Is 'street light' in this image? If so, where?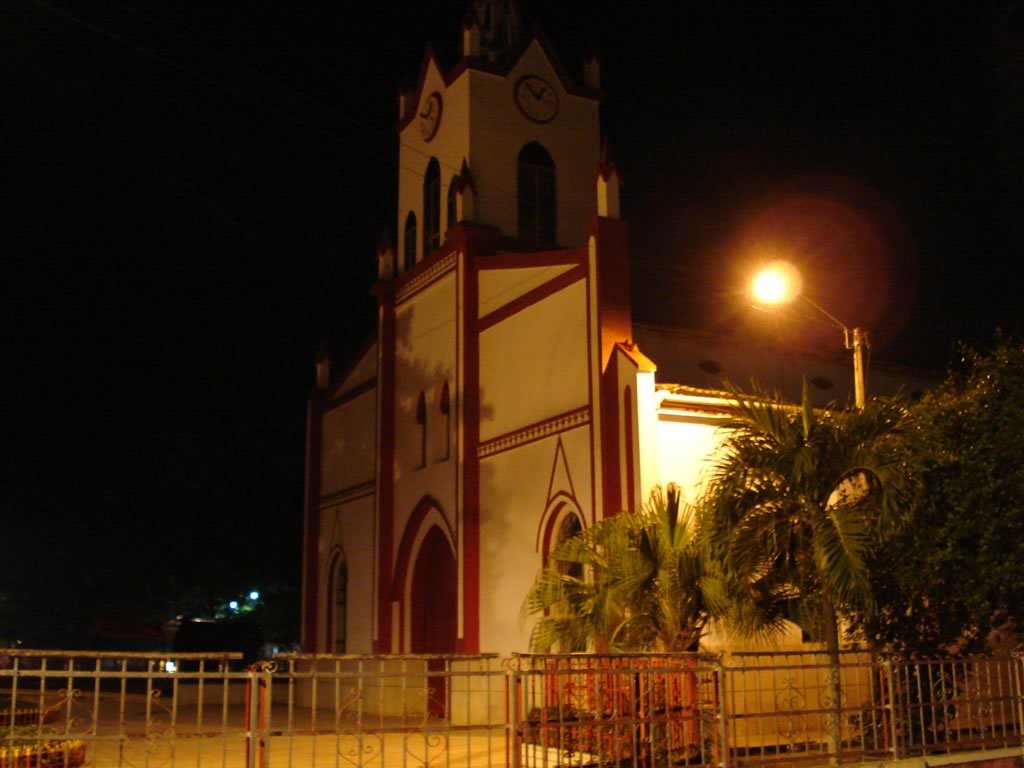
Yes, at bbox=(750, 260, 874, 746).
